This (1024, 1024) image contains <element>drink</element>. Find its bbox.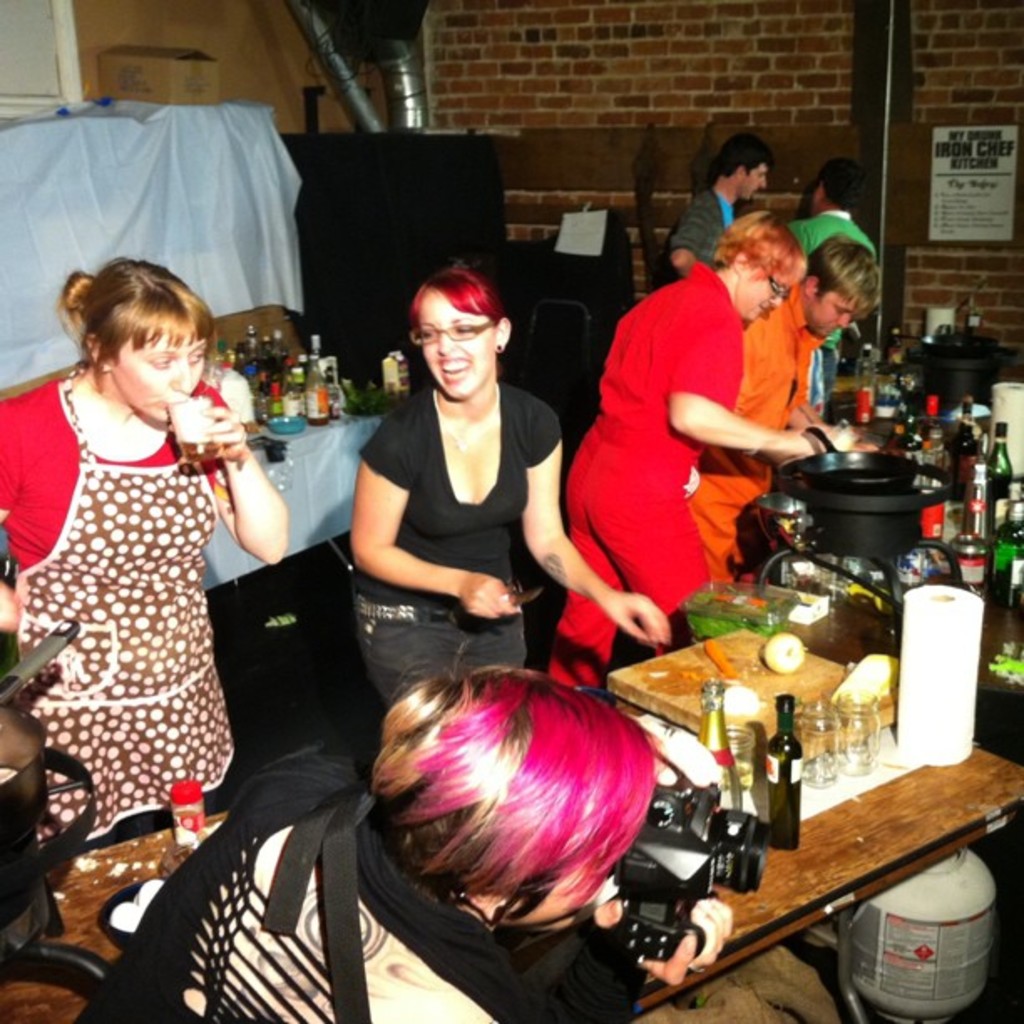
bbox(688, 674, 758, 820).
